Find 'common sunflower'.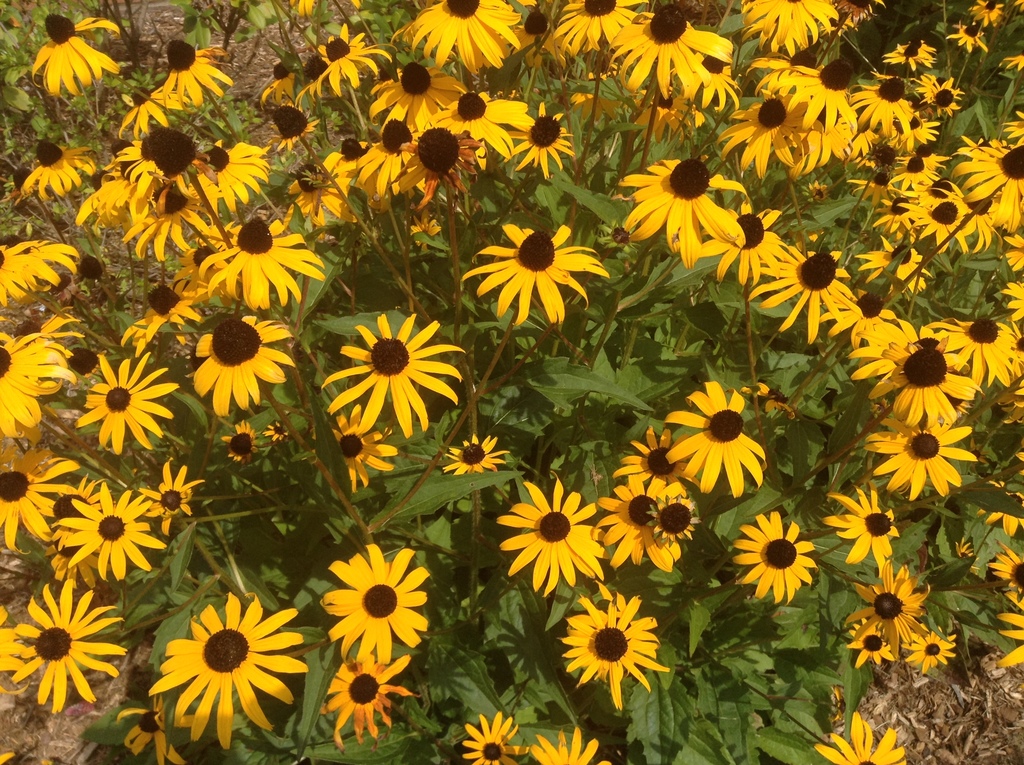
(152, 592, 304, 742).
